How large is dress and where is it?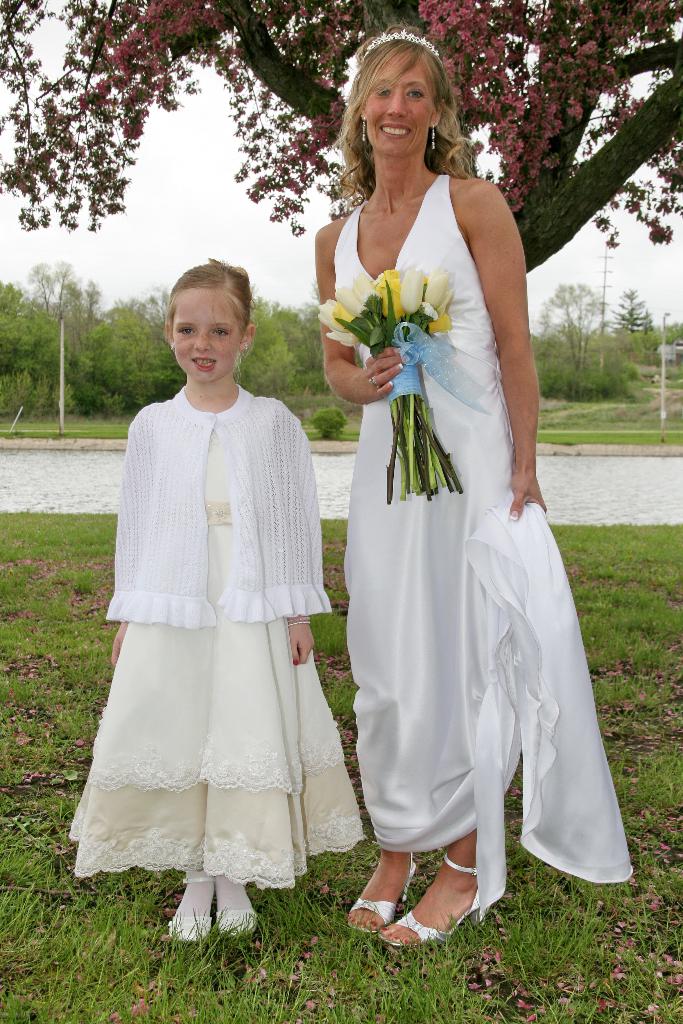
Bounding box: detection(331, 172, 609, 907).
